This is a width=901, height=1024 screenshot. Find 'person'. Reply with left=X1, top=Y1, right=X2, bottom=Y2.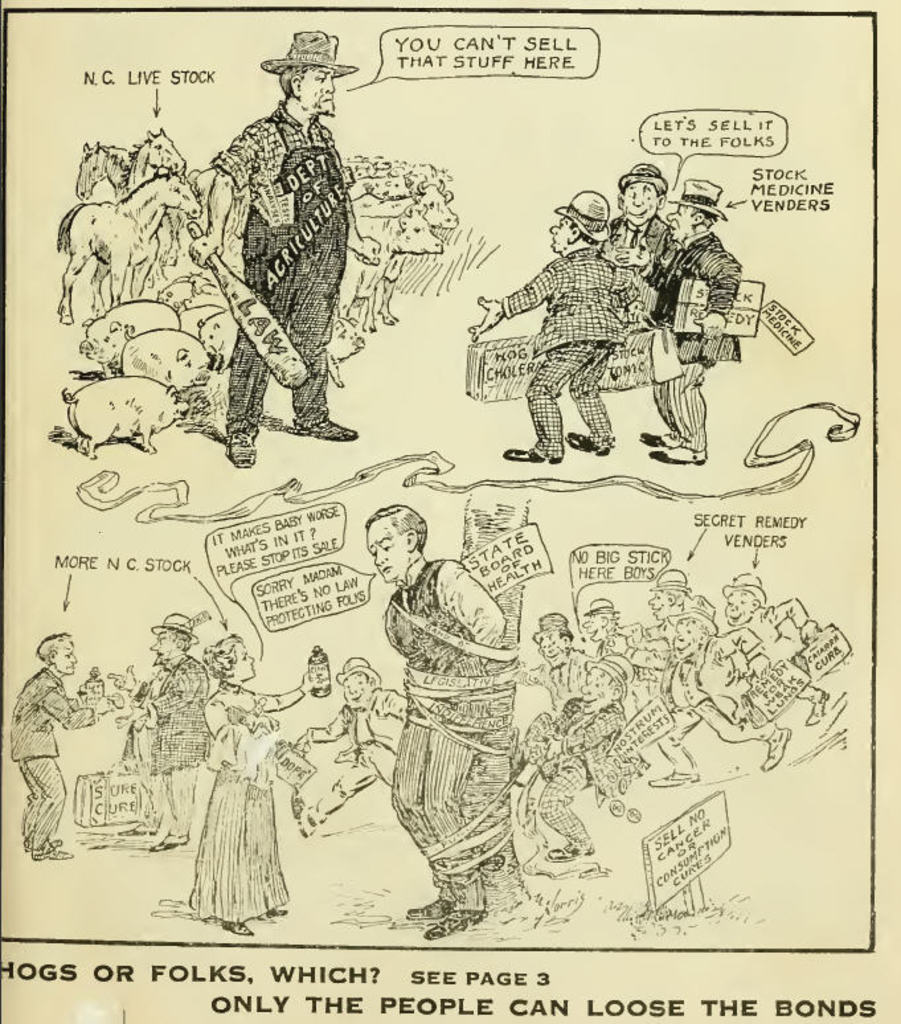
left=643, top=594, right=791, bottom=795.
